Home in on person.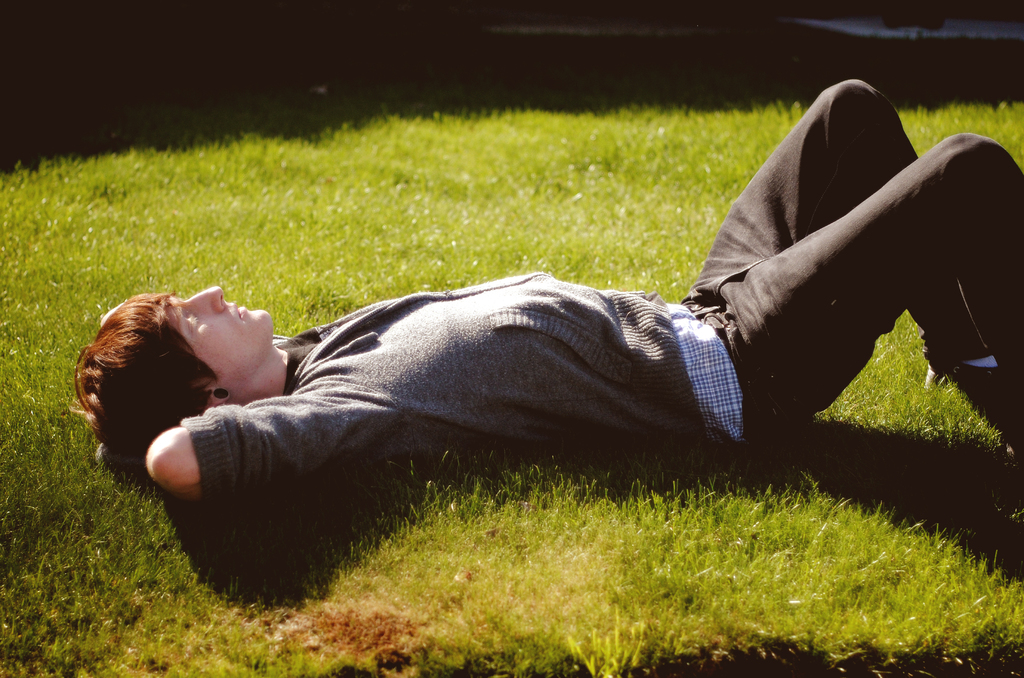
Homed in at (left=72, top=78, right=1023, bottom=504).
